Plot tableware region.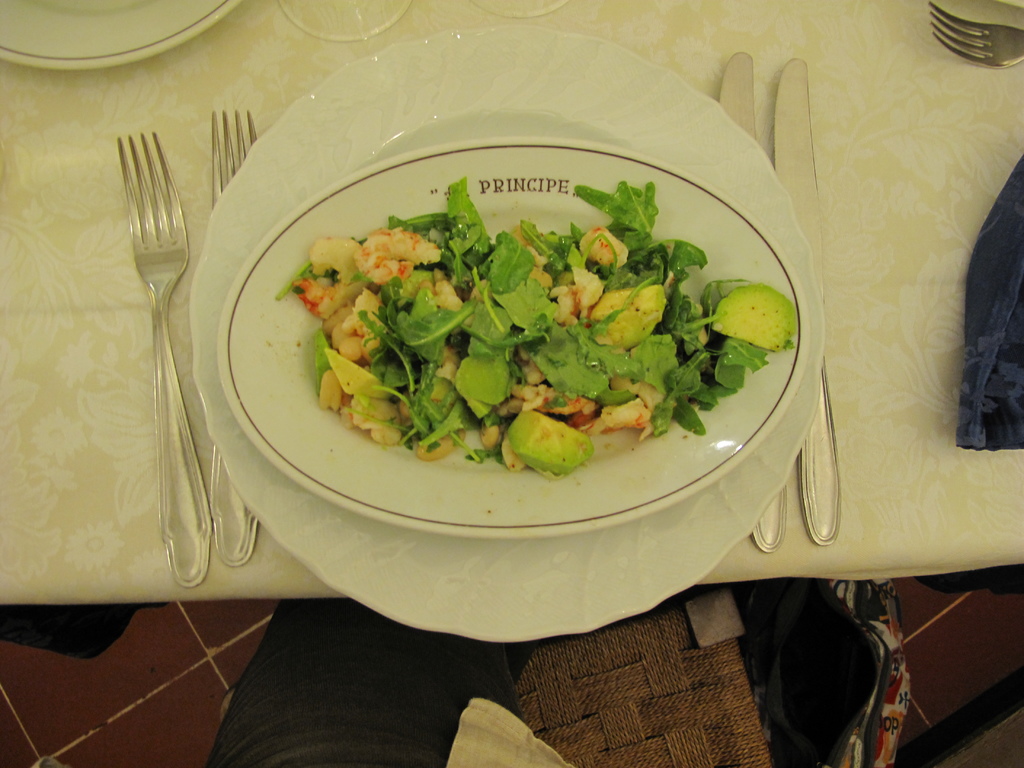
Plotted at locate(283, 0, 419, 43).
